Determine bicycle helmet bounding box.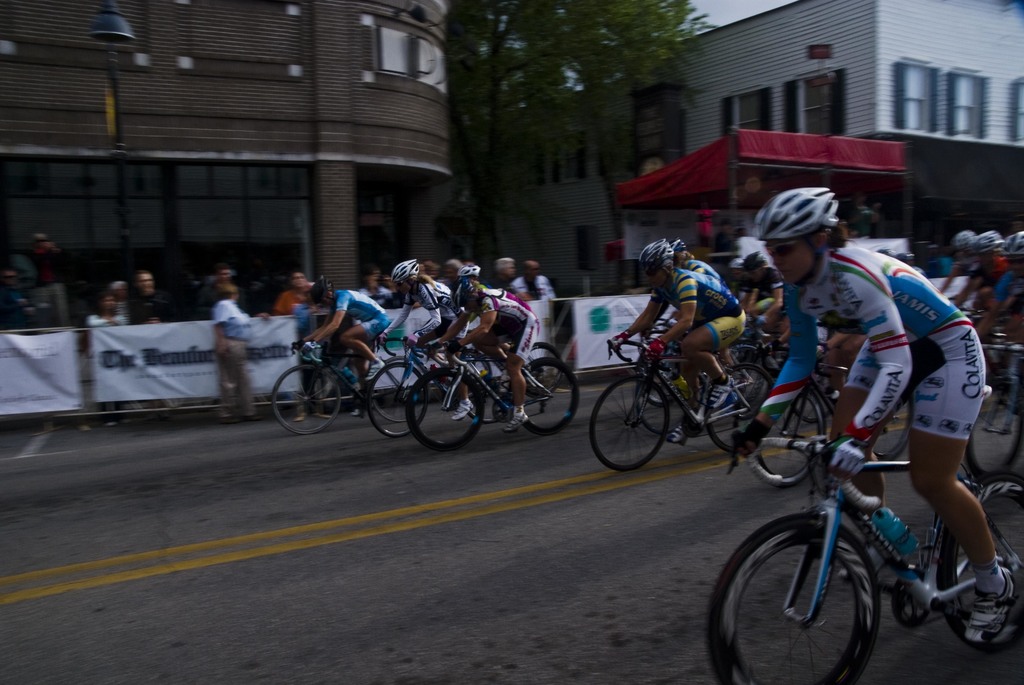
Determined: detection(396, 257, 419, 282).
